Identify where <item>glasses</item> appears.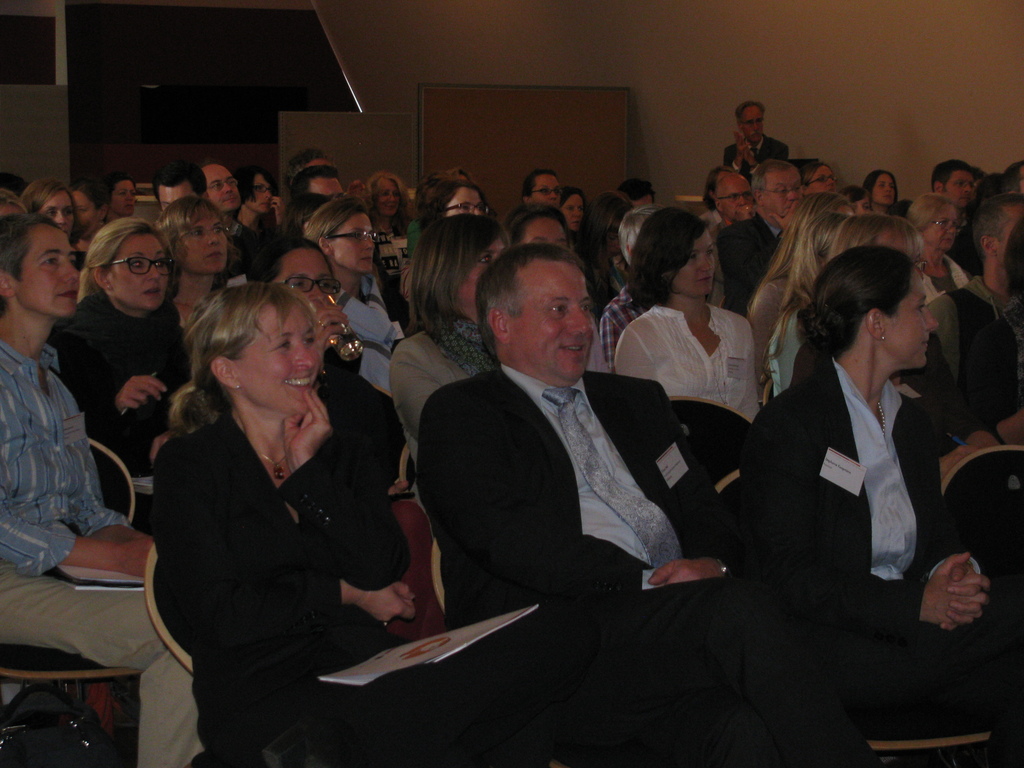
Appears at {"x1": 927, "y1": 219, "x2": 970, "y2": 233}.
